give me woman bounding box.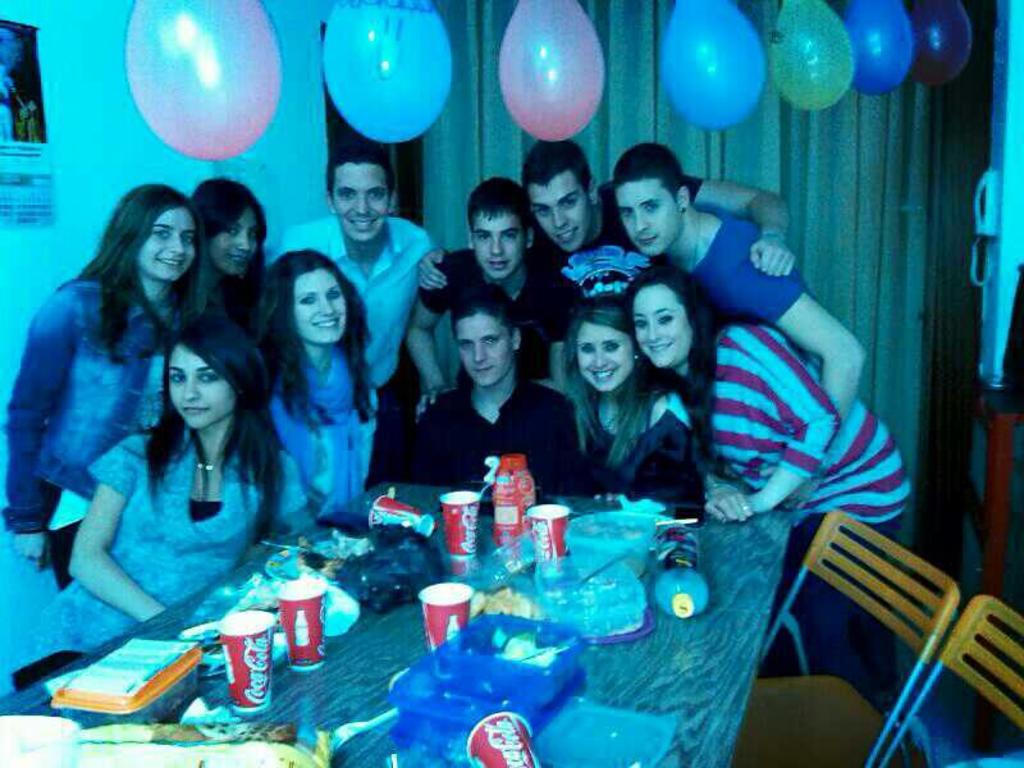
region(23, 296, 314, 666).
